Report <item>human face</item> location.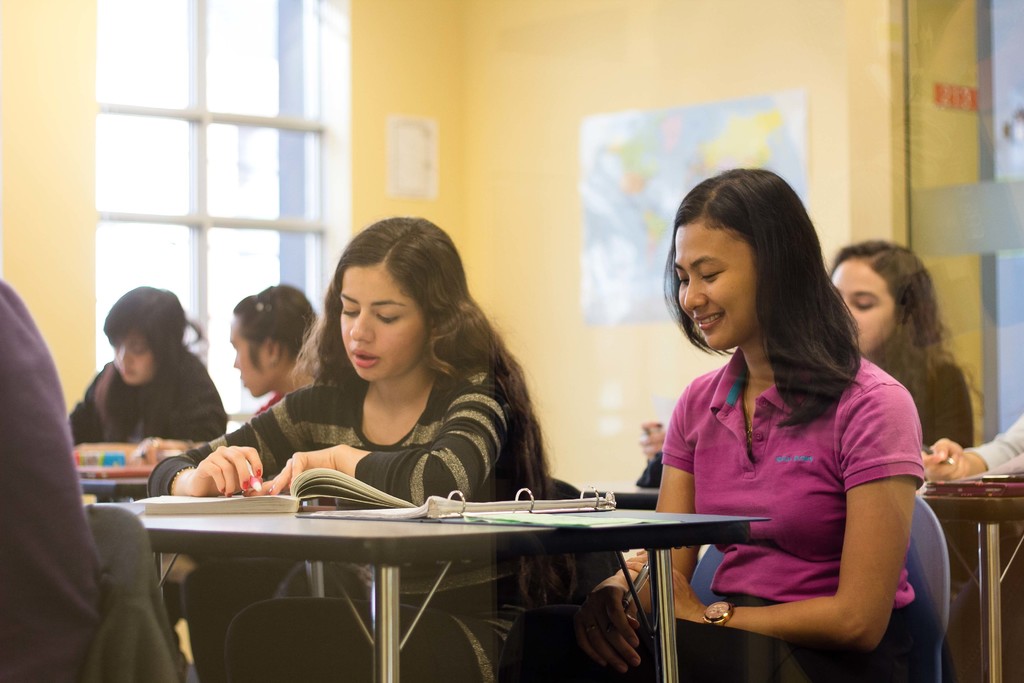
Report: [332, 267, 425, 378].
